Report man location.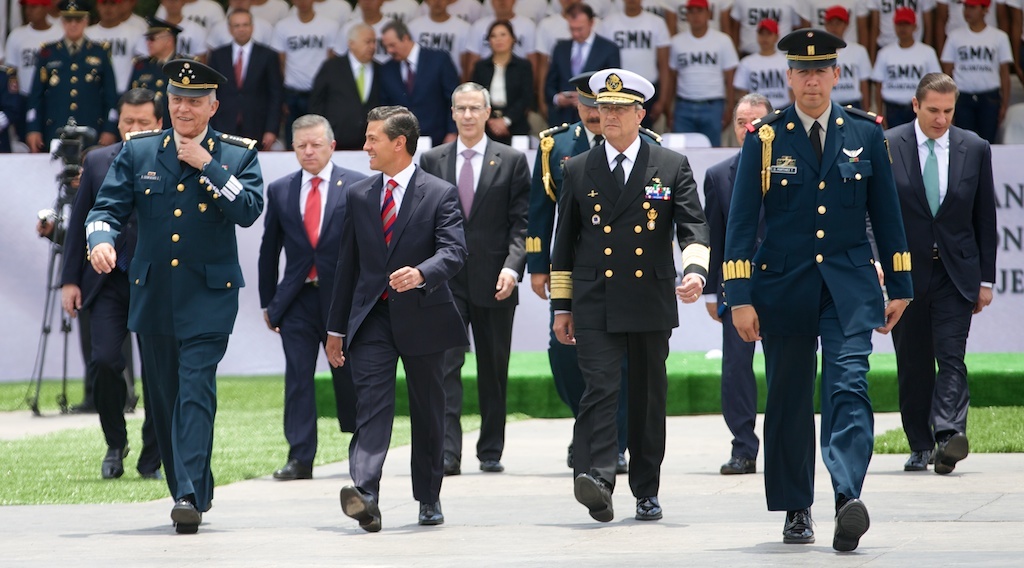
Report: bbox=(83, 60, 269, 537).
